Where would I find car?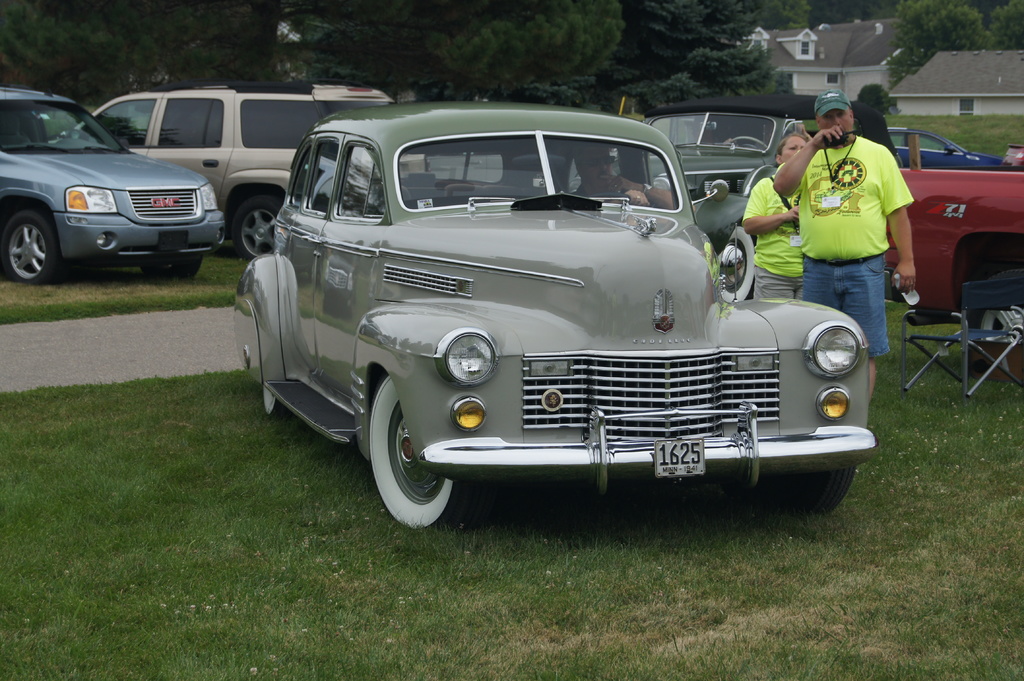
At pyautogui.locateOnScreen(0, 86, 221, 284).
